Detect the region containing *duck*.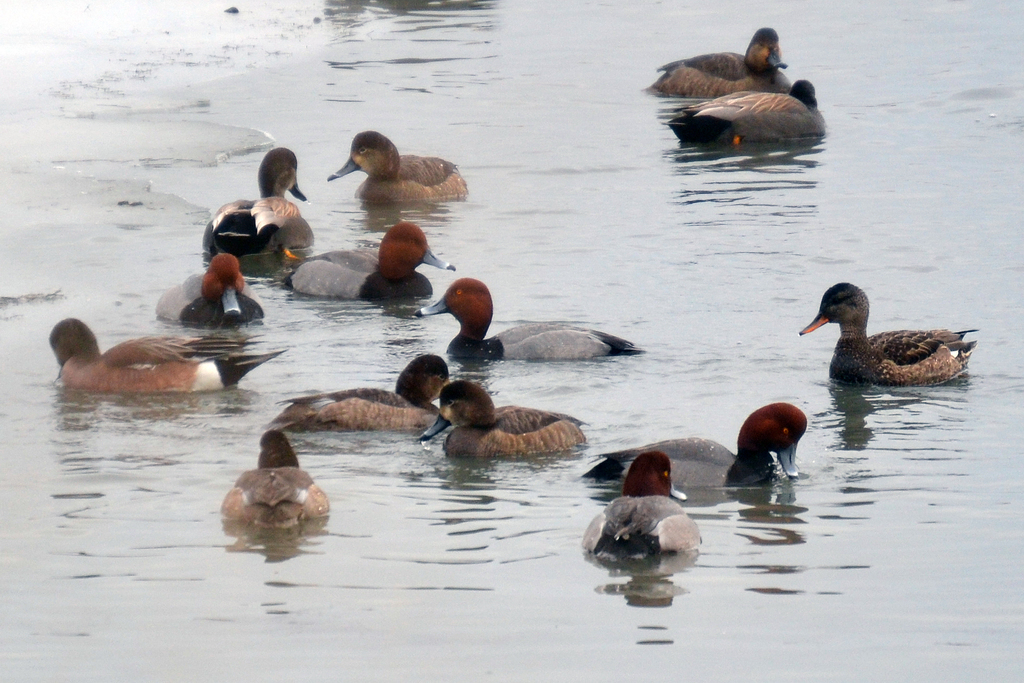
x1=420, y1=375, x2=588, y2=454.
